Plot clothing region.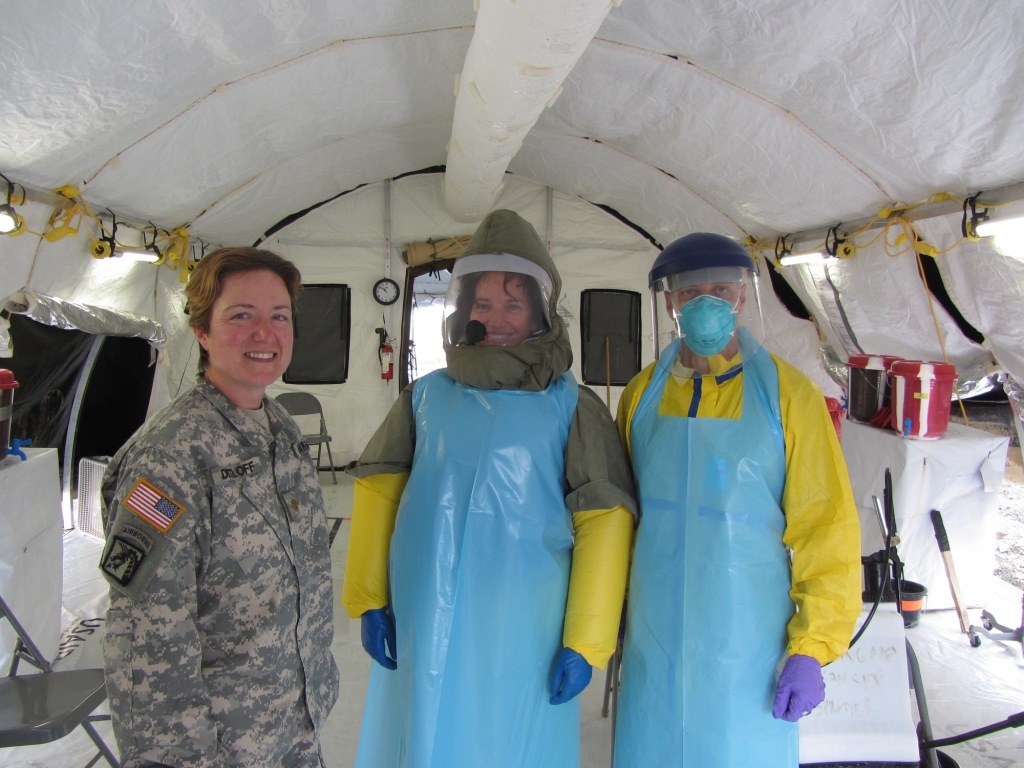
Plotted at bbox(92, 379, 334, 767).
